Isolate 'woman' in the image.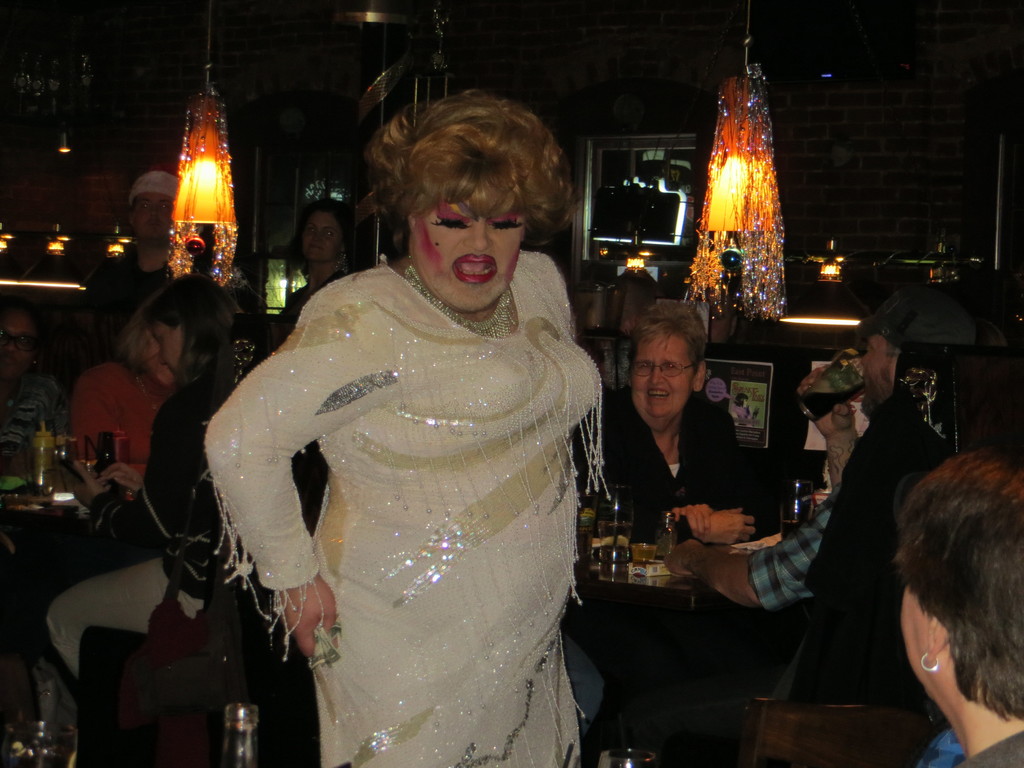
Isolated region: <bbox>278, 198, 361, 309</bbox>.
